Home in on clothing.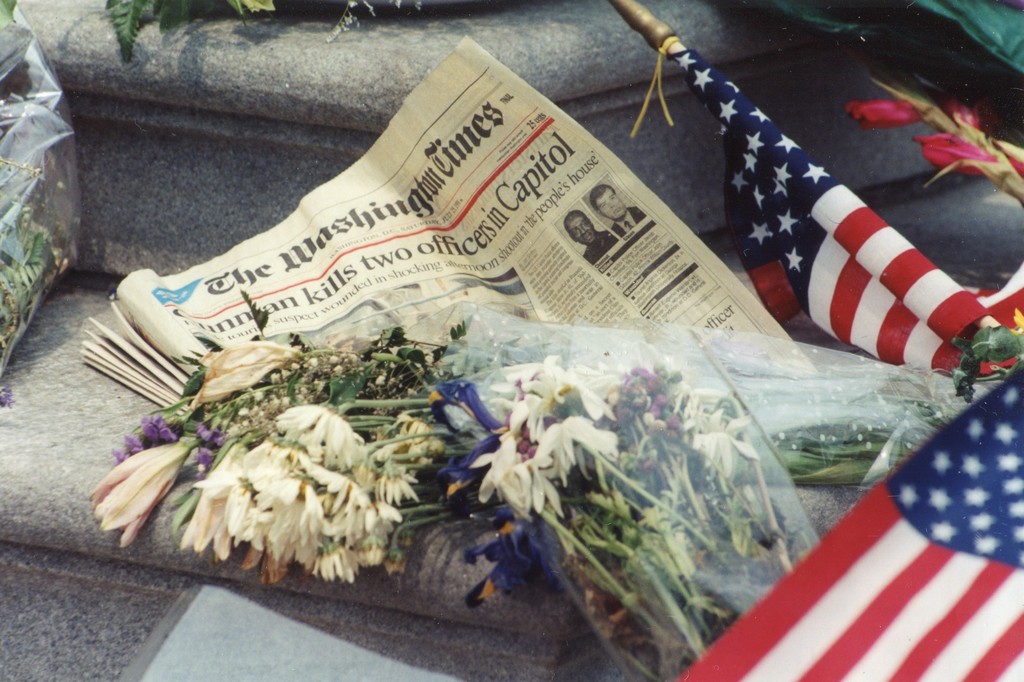
Homed in at (left=609, top=209, right=638, bottom=244).
